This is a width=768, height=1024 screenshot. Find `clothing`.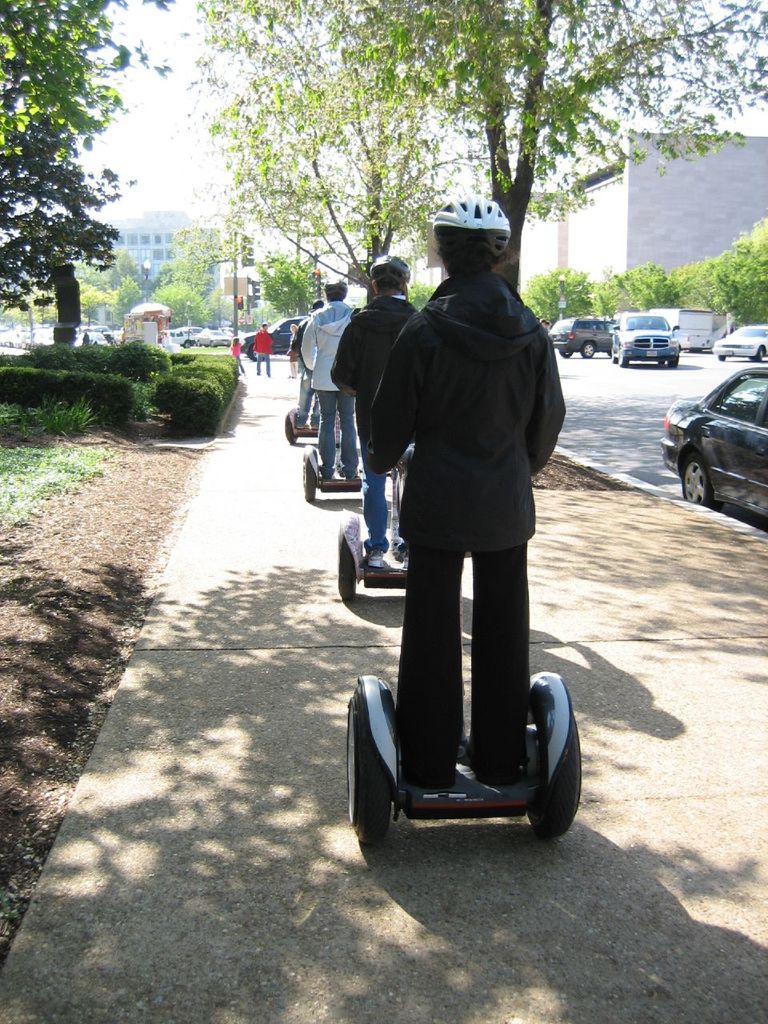
Bounding box: detection(320, 302, 423, 550).
